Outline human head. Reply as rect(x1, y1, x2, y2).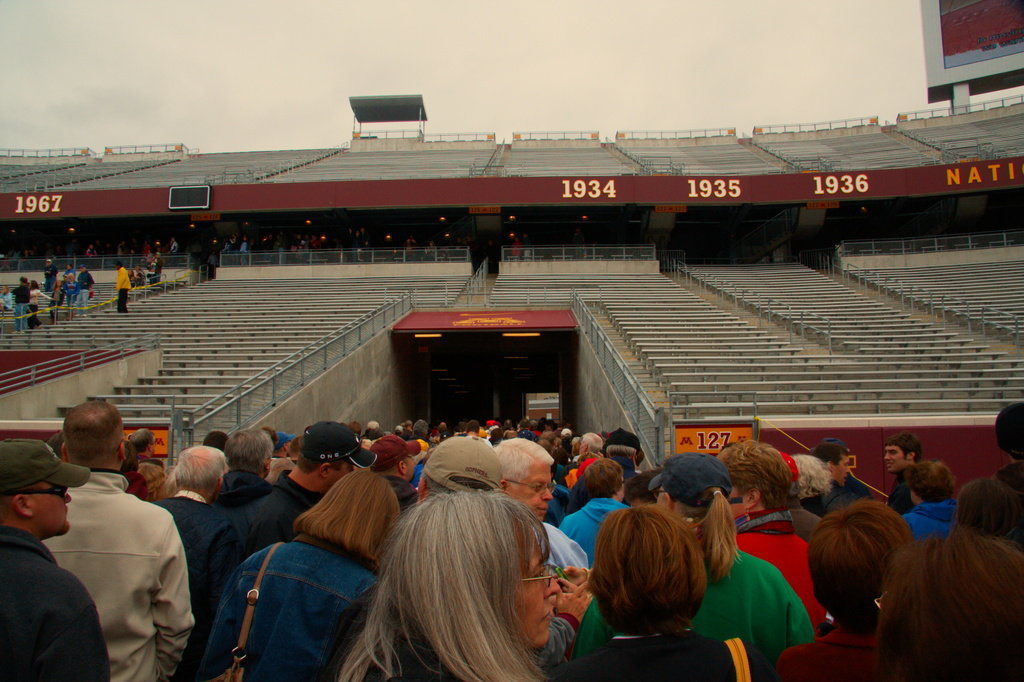
rect(19, 277, 26, 286).
